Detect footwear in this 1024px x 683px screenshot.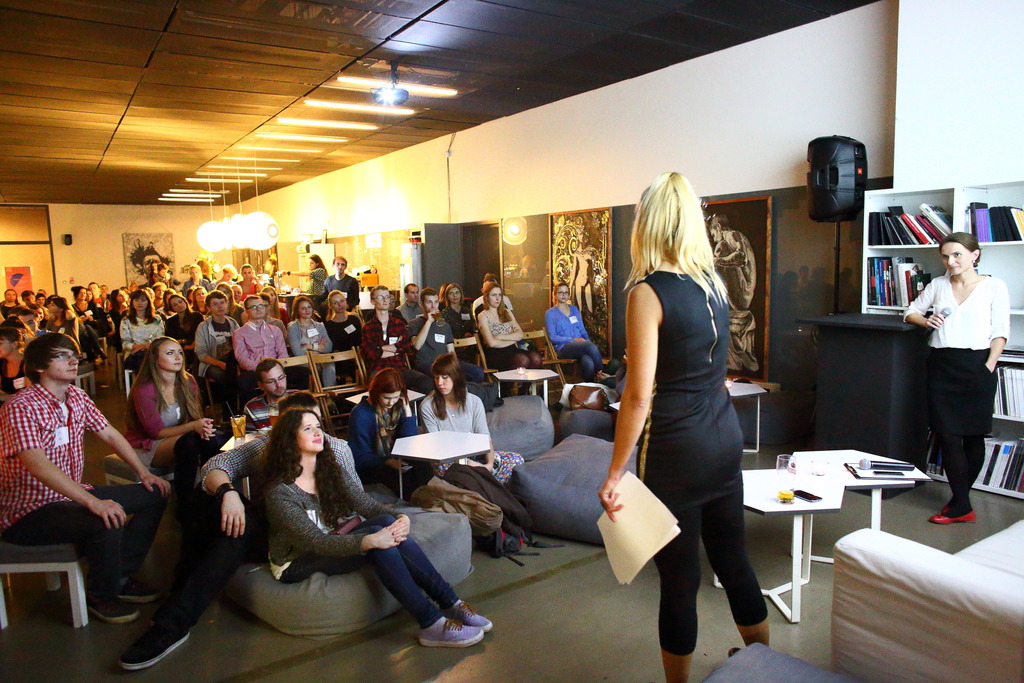
Detection: bbox=(120, 576, 160, 601).
